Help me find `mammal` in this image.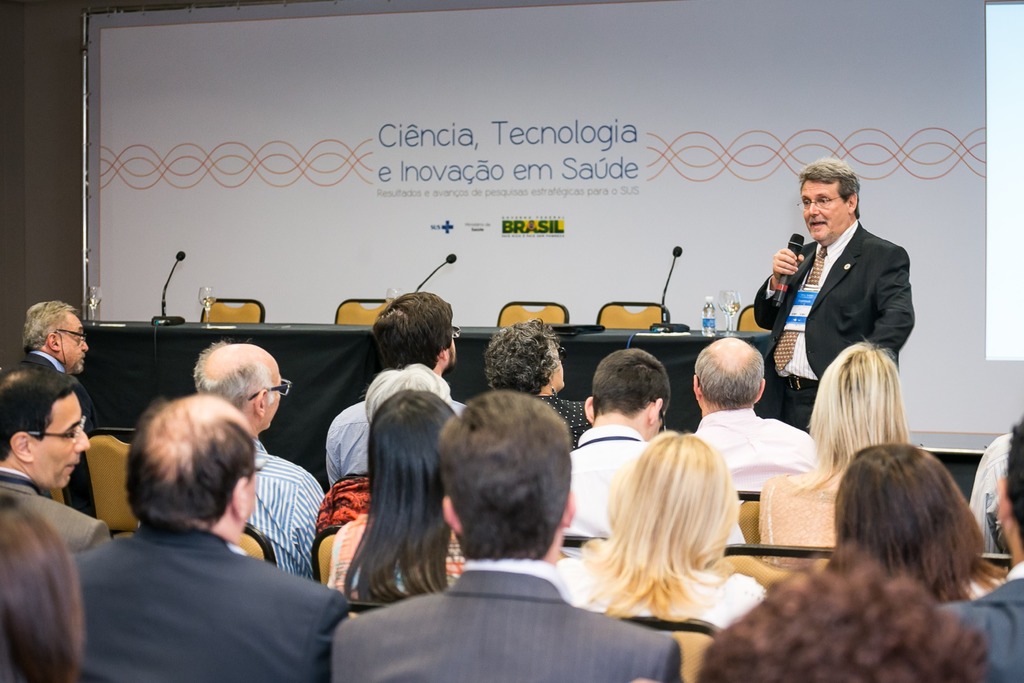
Found it: bbox(558, 343, 672, 544).
